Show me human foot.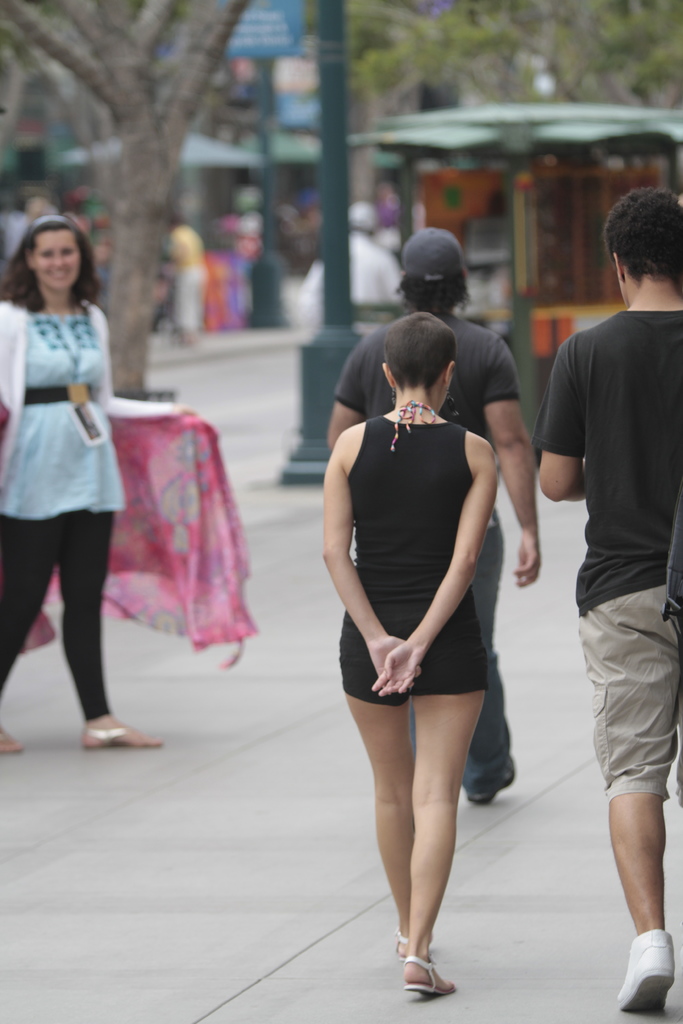
human foot is here: [613, 927, 677, 1022].
